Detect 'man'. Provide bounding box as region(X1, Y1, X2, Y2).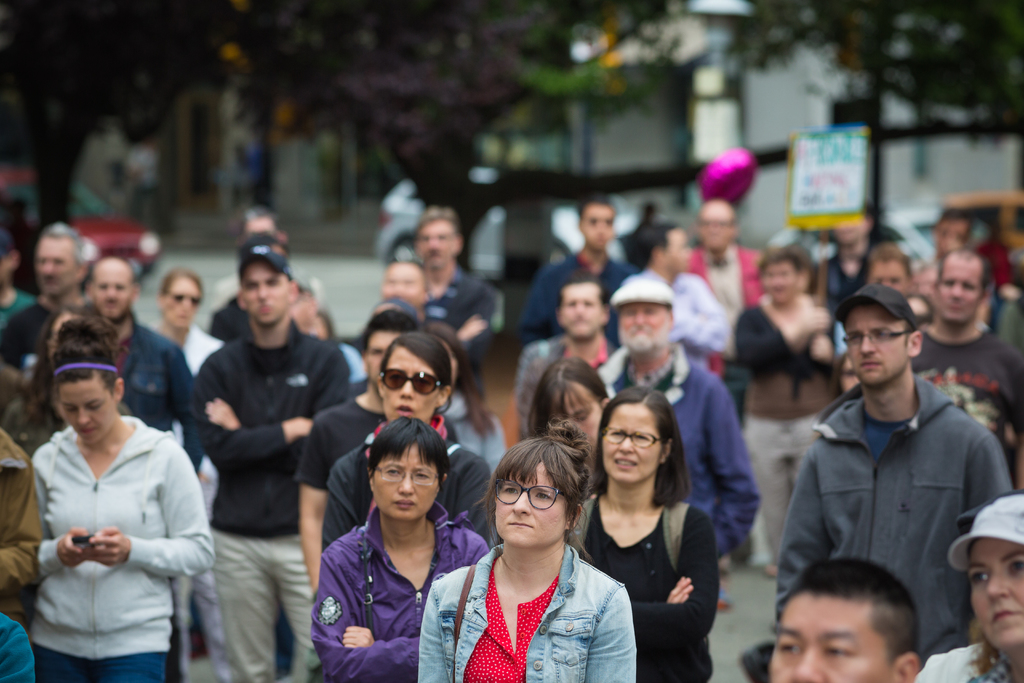
region(509, 274, 618, 442).
